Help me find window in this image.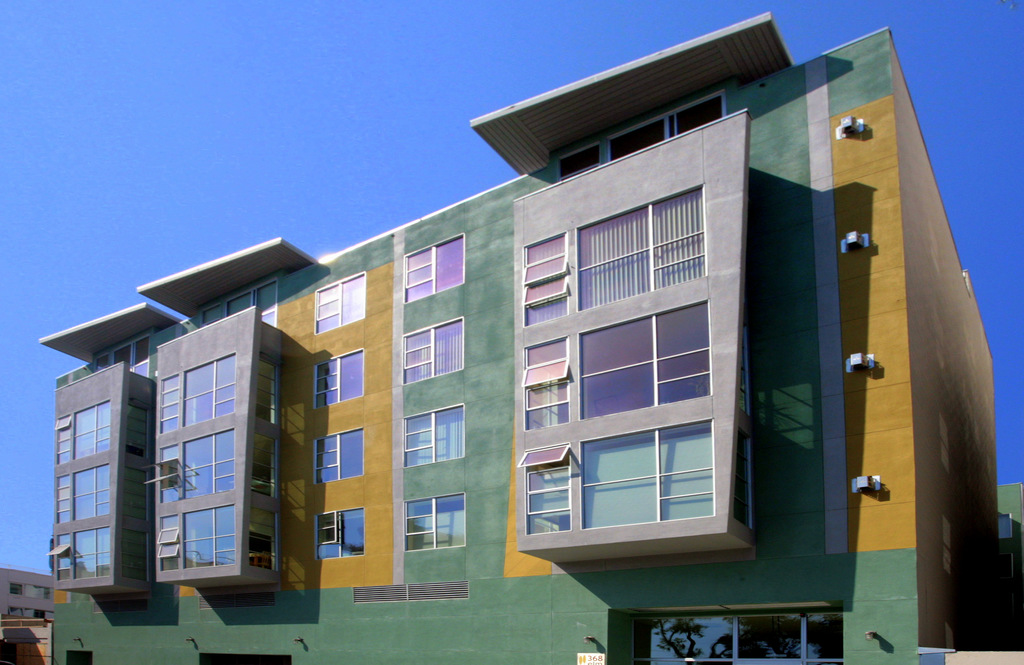
Found it: rect(605, 117, 662, 160).
